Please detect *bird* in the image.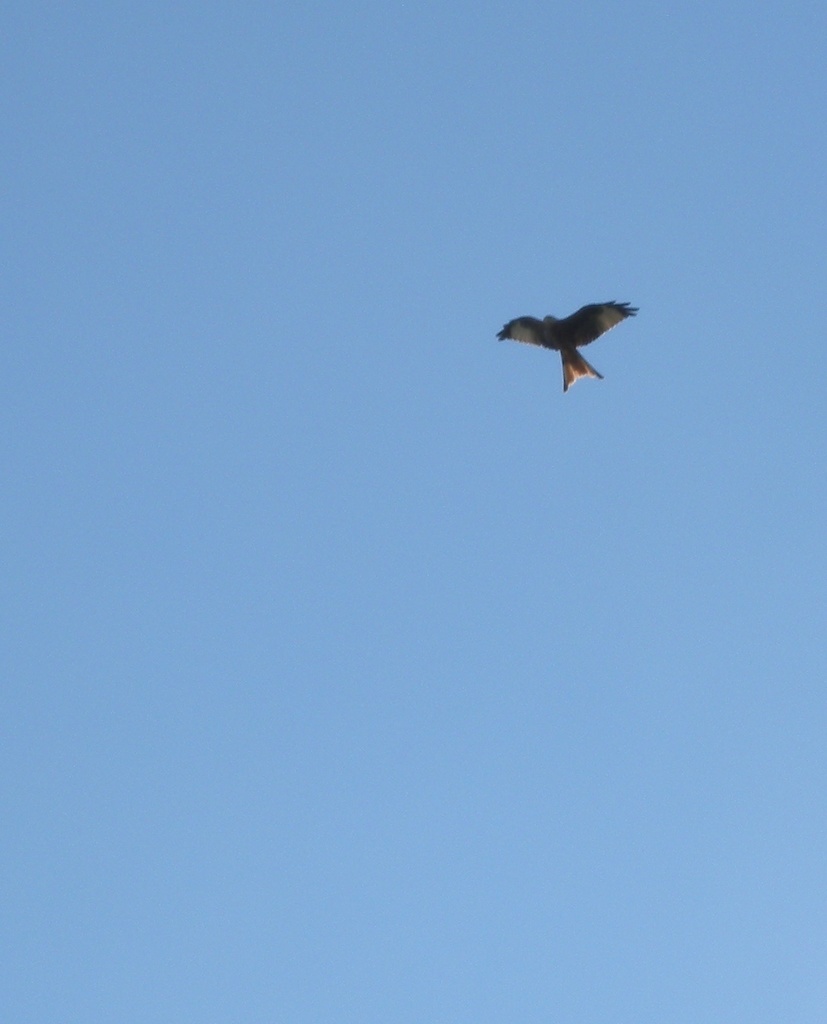
{"left": 500, "top": 301, "right": 648, "bottom": 378}.
